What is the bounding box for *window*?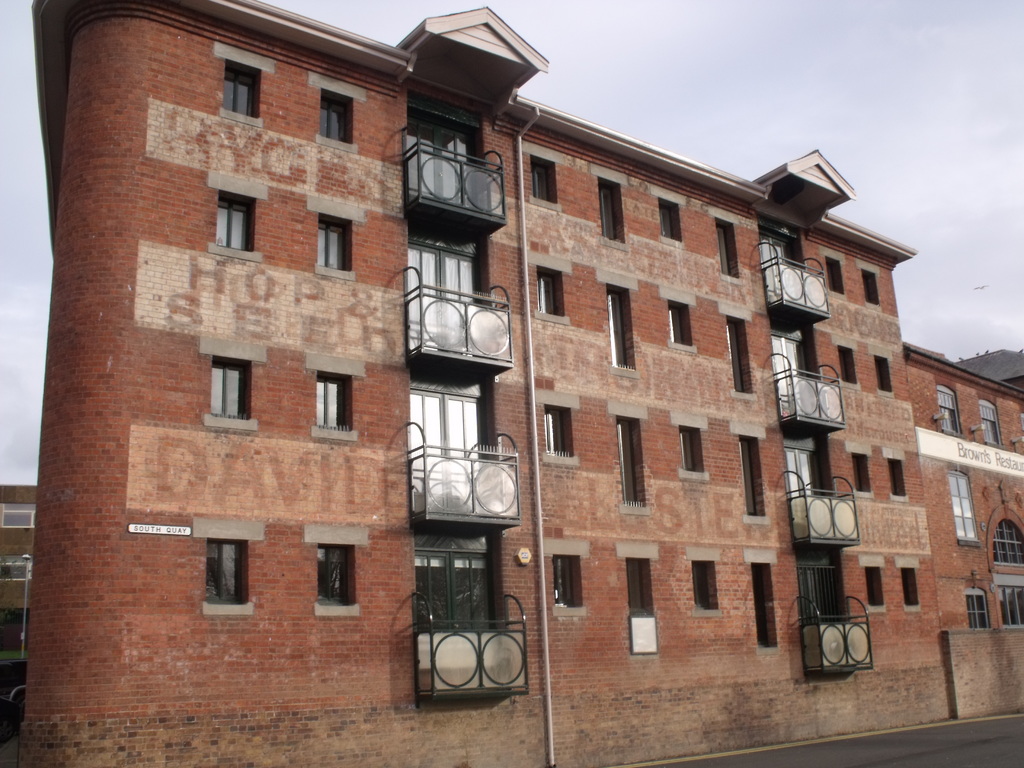
bbox=[296, 214, 356, 270].
